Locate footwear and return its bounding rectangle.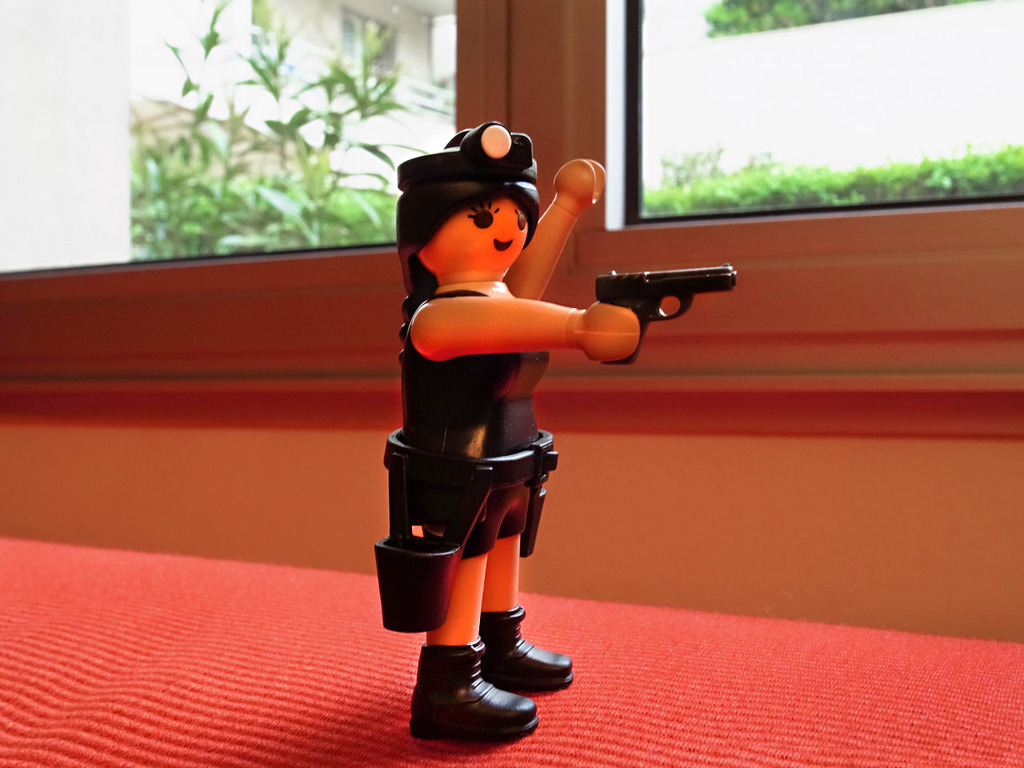
rect(414, 634, 536, 742).
